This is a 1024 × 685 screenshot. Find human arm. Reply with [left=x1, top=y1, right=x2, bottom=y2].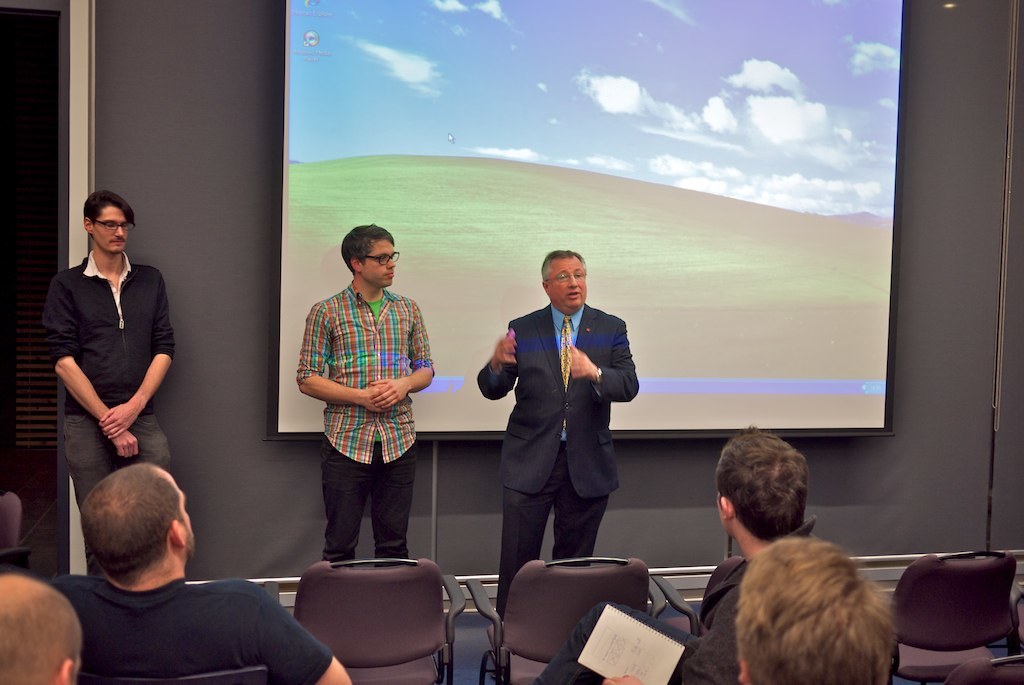
[left=94, top=276, right=176, bottom=437].
